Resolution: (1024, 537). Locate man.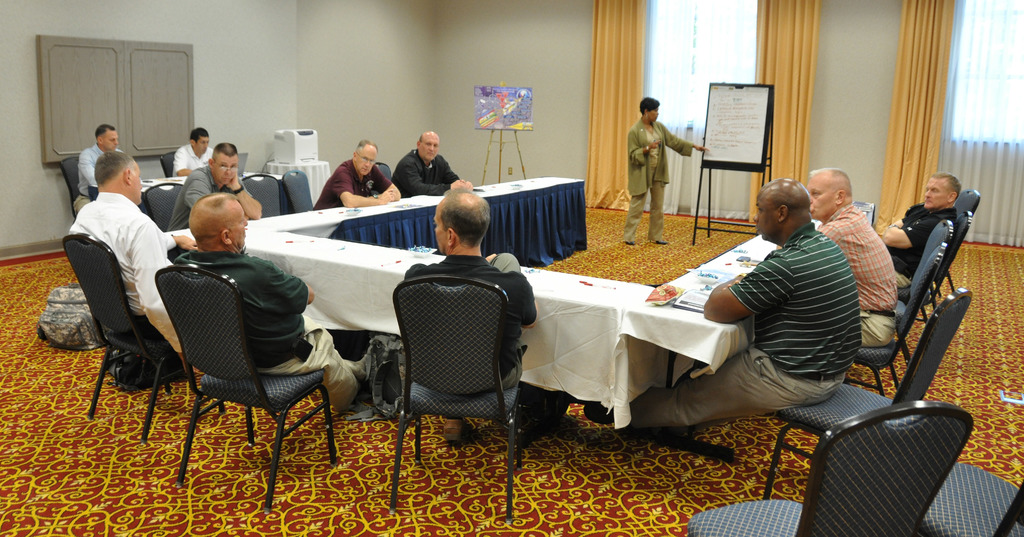
166, 126, 215, 179.
